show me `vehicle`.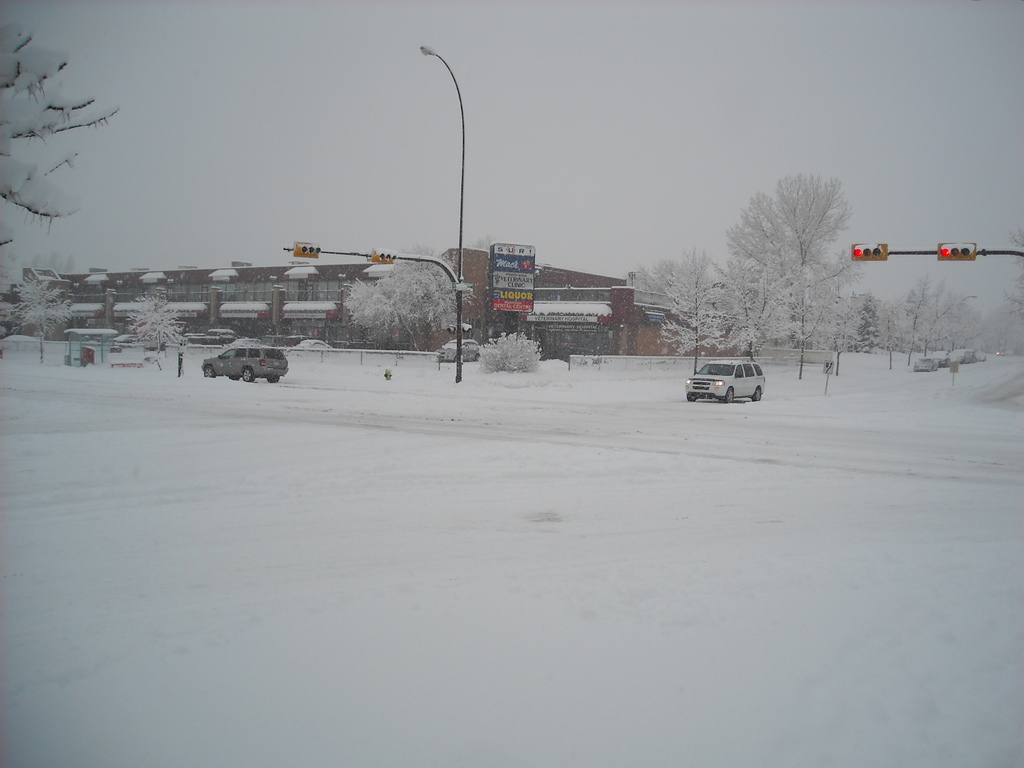
`vehicle` is here: l=60, t=328, r=120, b=343.
